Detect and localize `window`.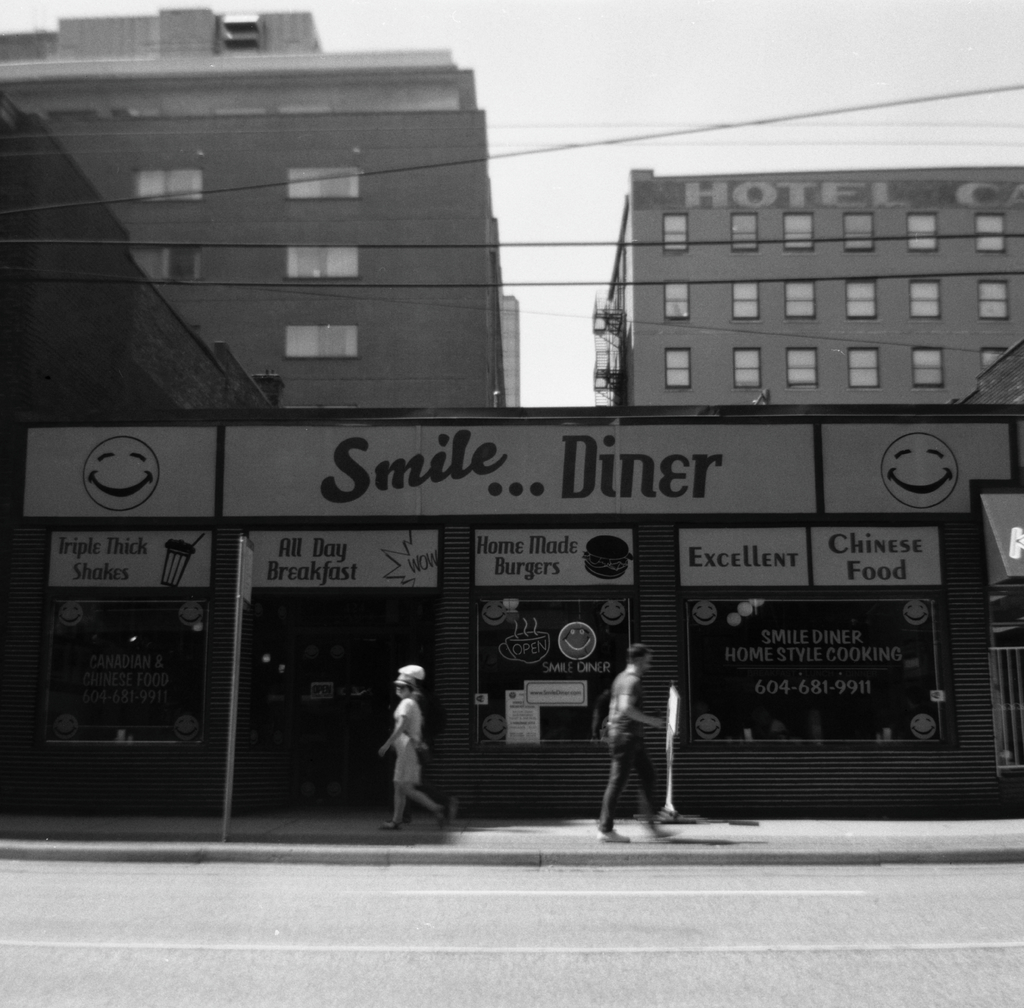
Localized at <region>732, 283, 760, 318</region>.
